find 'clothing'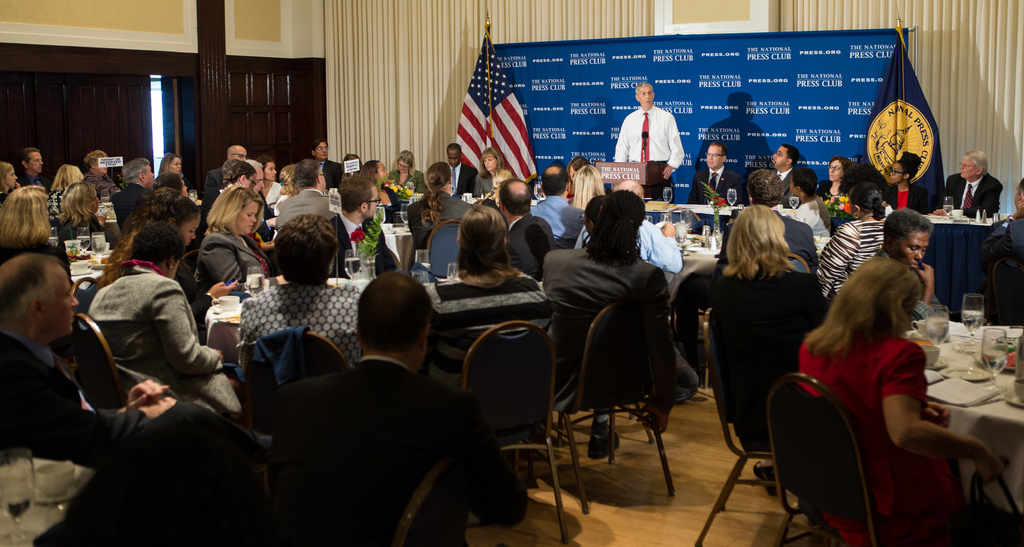
crop(49, 186, 74, 224)
